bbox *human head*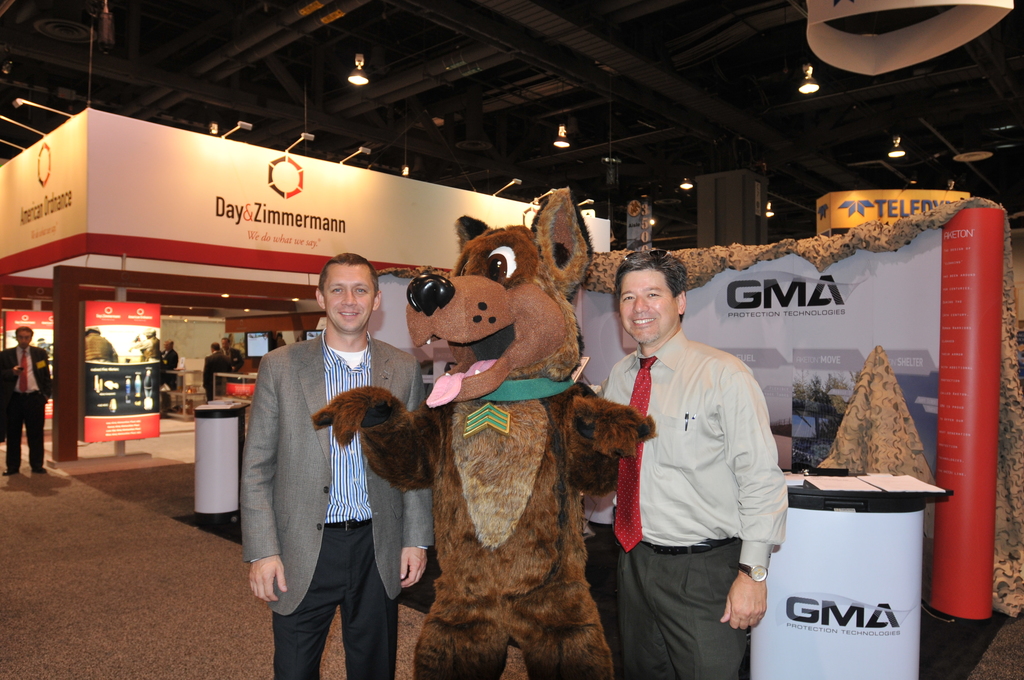
box=[209, 342, 220, 353]
